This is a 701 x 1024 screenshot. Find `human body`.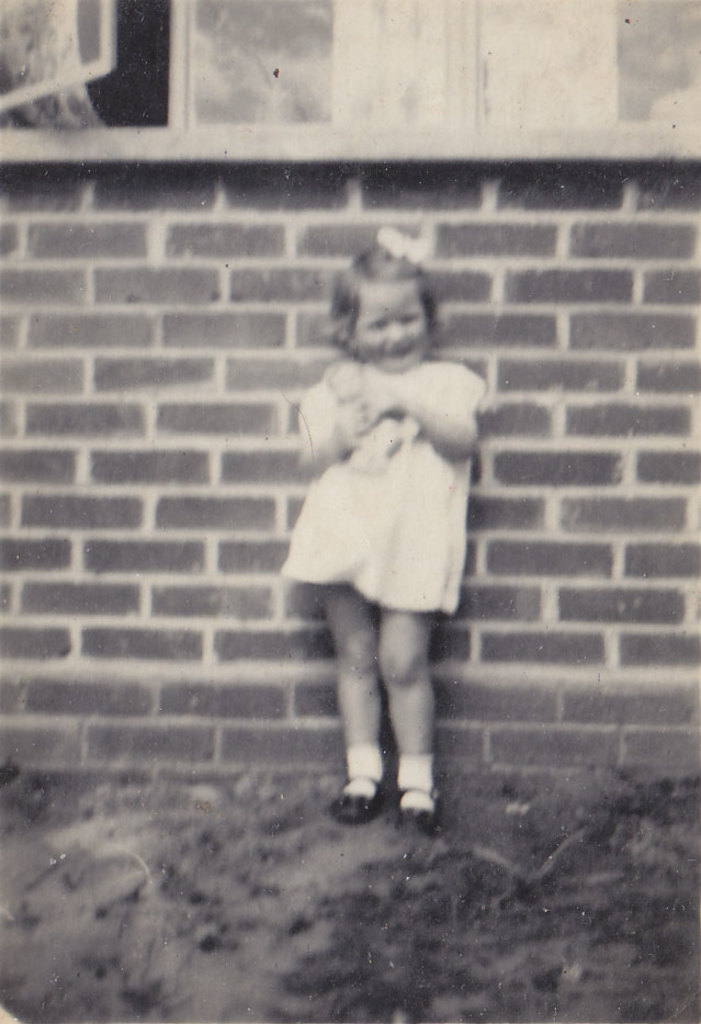
Bounding box: (left=274, top=355, right=494, bottom=822).
